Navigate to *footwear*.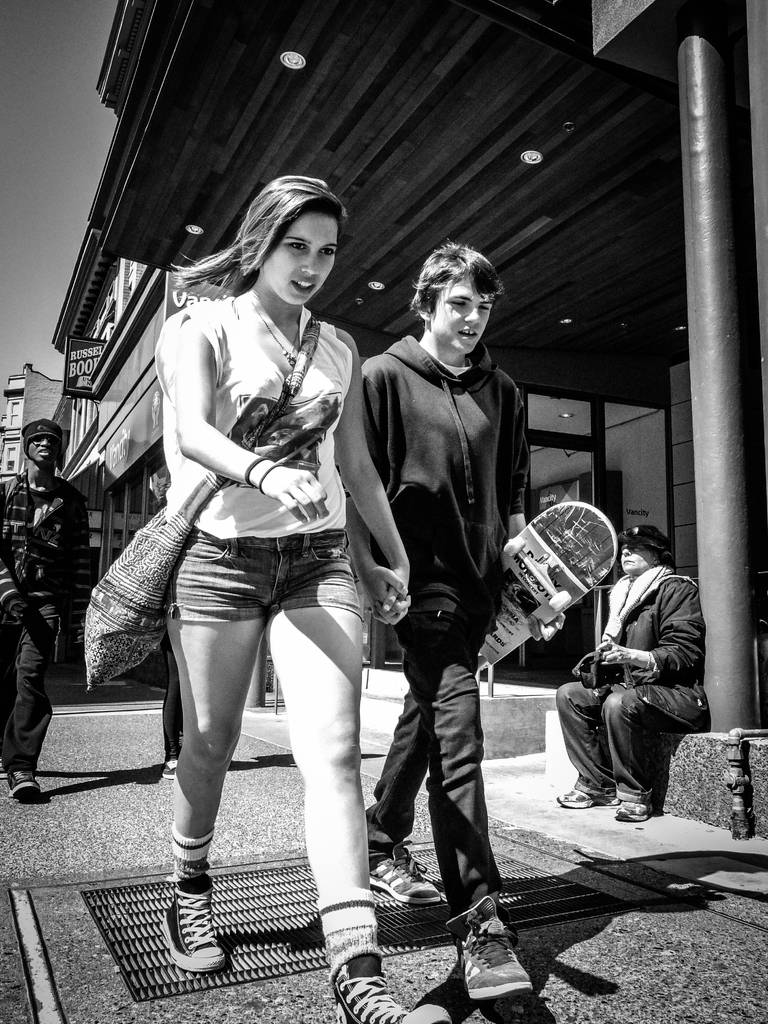
Navigation target: [333,954,403,1023].
